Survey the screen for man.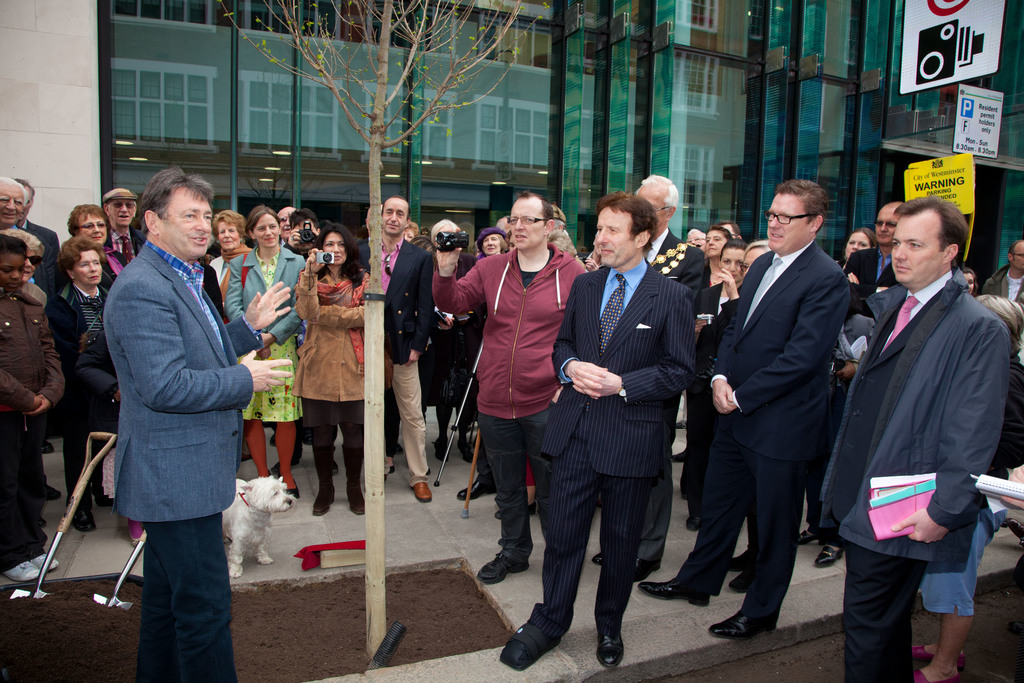
Survey found: 433:189:589:577.
